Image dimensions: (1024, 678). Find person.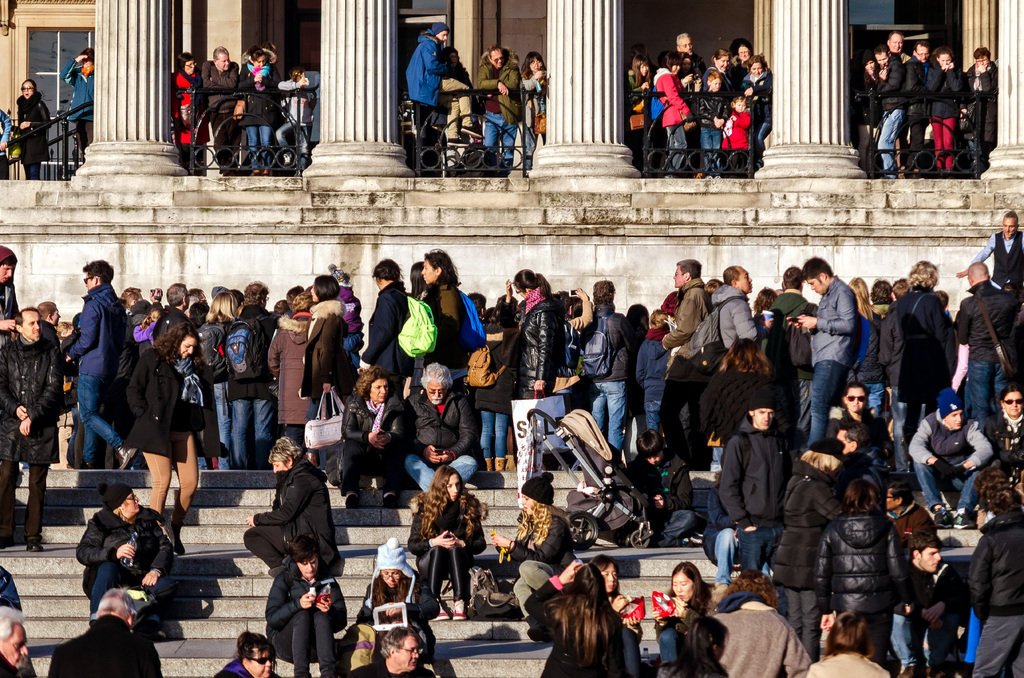
box(352, 620, 437, 677).
